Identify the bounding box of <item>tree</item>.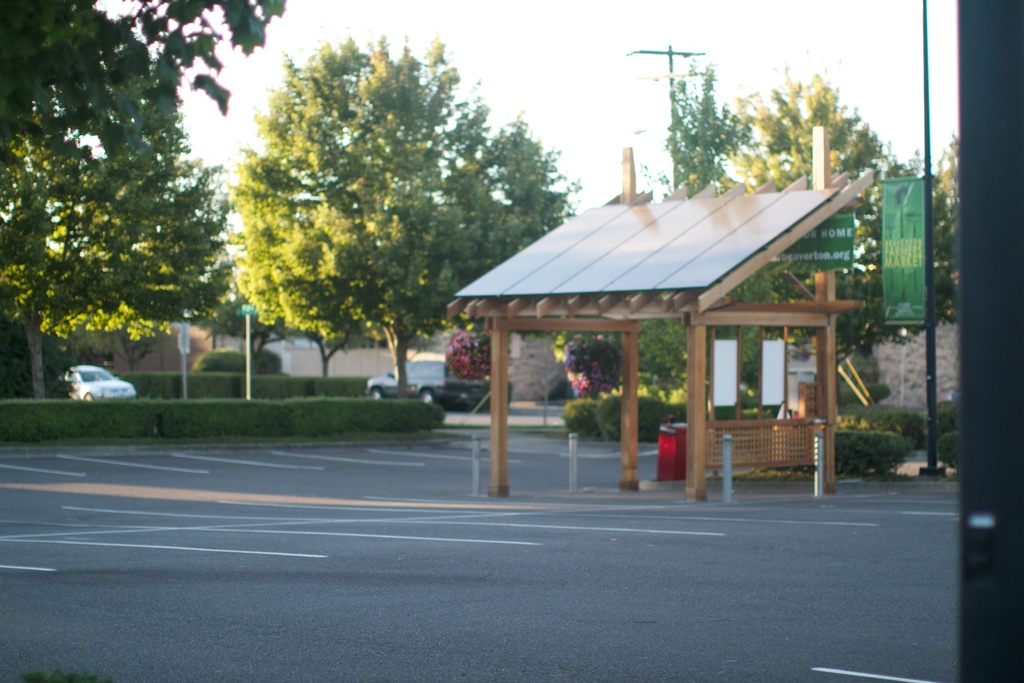
l=916, t=136, r=976, b=336.
